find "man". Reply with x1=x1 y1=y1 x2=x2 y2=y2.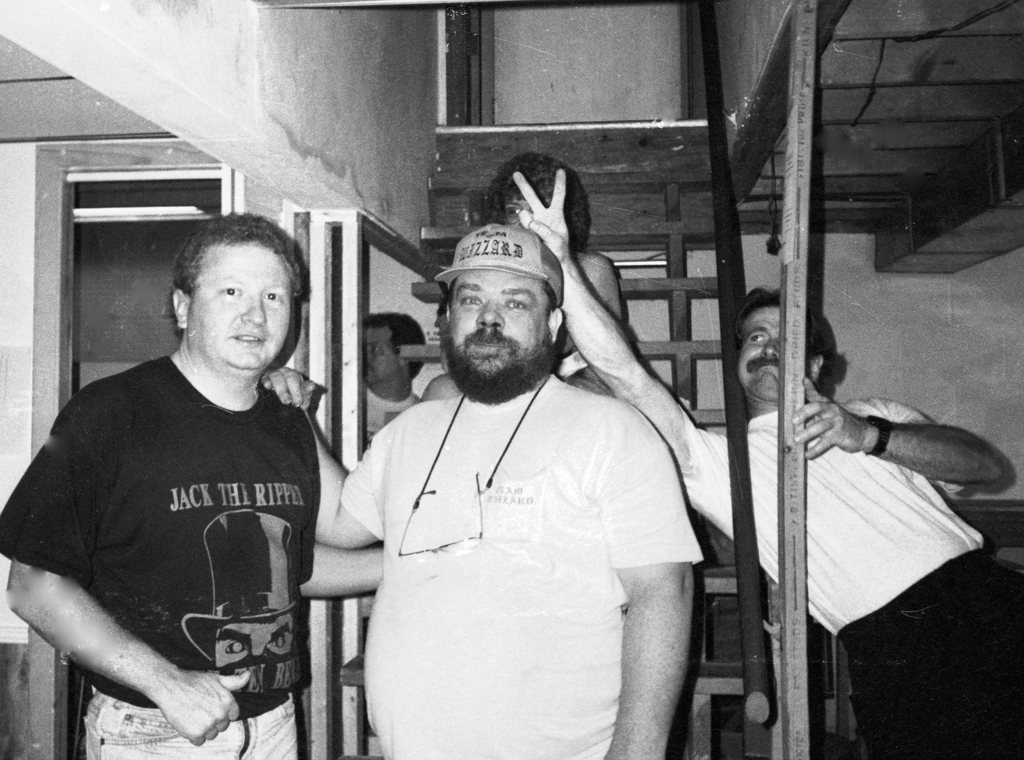
x1=262 y1=225 x2=706 y2=759.
